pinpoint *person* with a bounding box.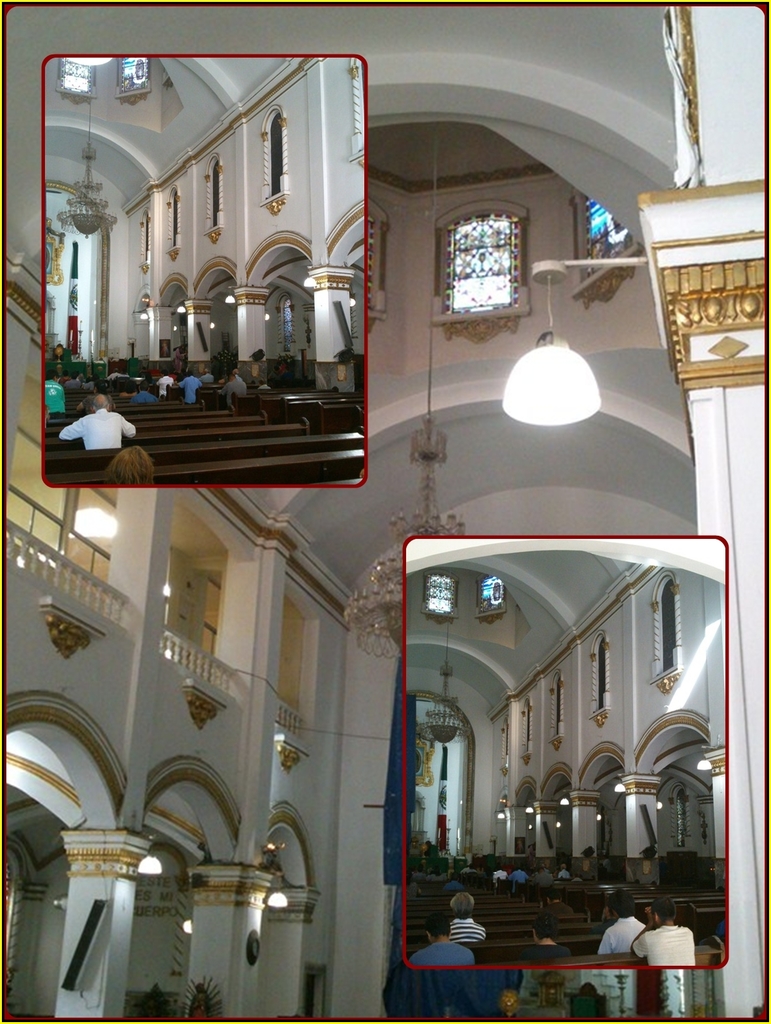
left=84, top=374, right=97, bottom=392.
